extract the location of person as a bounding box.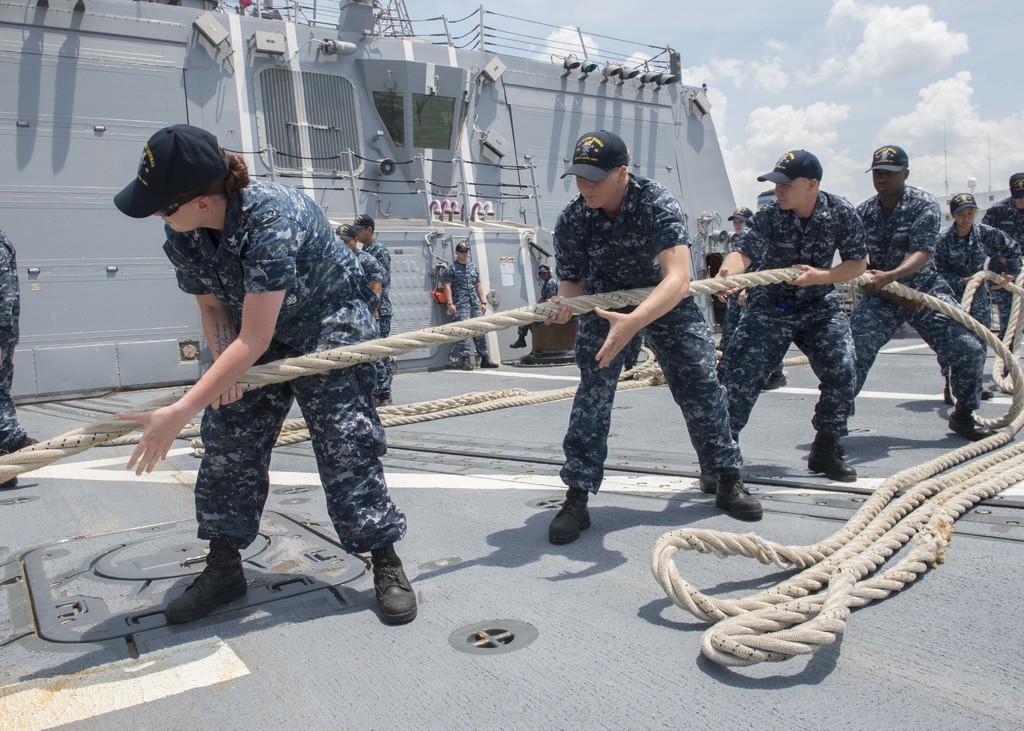
(355,213,395,376).
